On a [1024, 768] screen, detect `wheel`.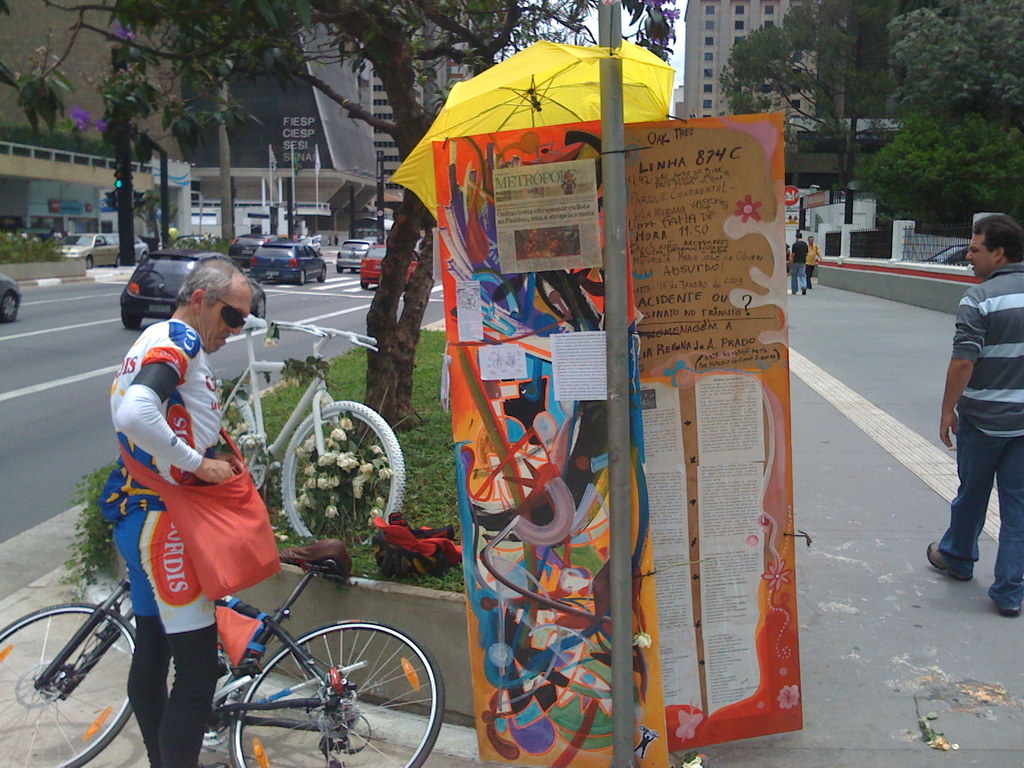
bbox=(0, 598, 138, 767).
